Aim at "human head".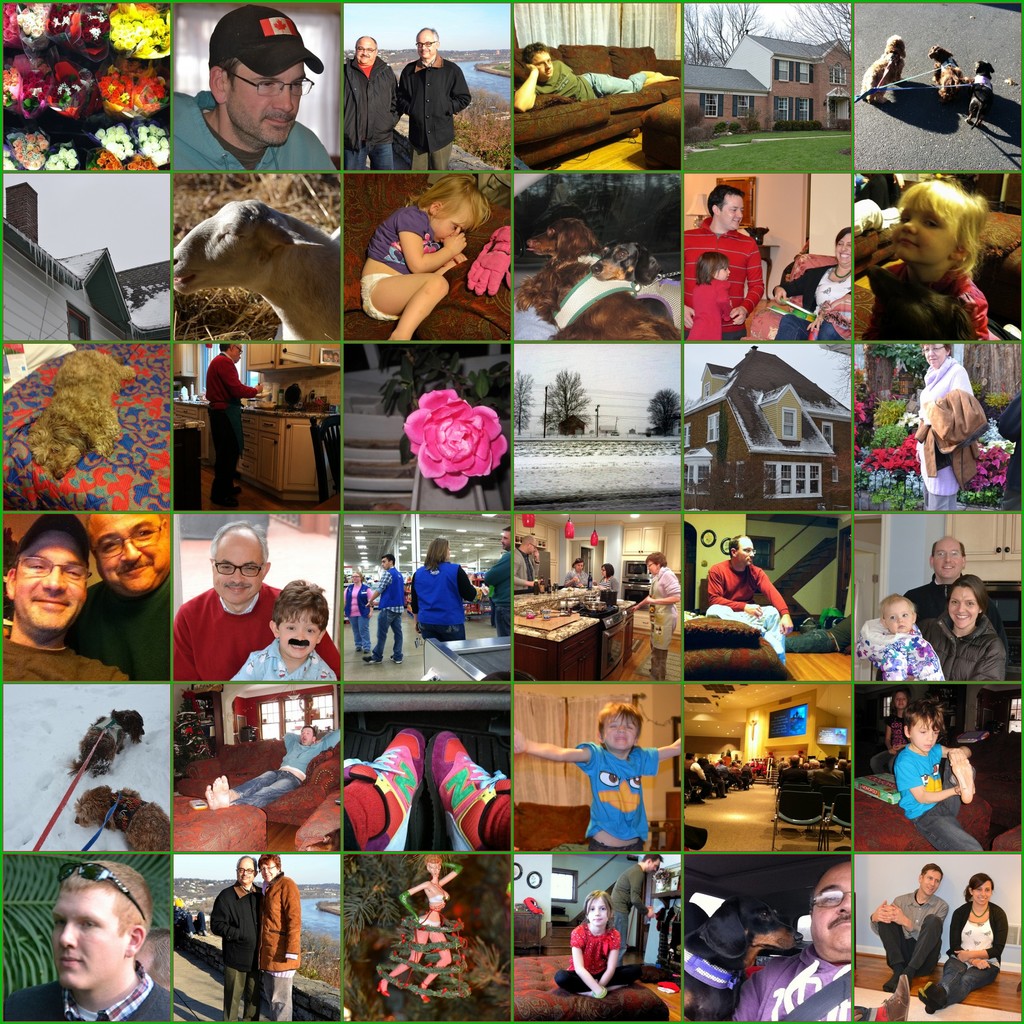
Aimed at 833,225,851,266.
